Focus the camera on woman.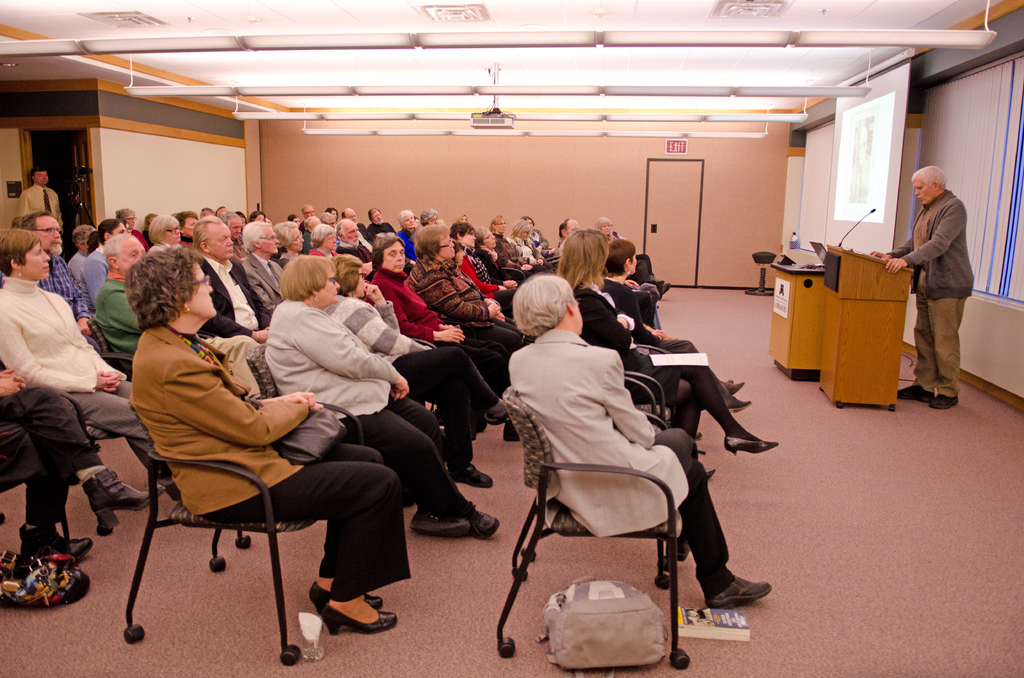
Focus region: 517:219:559:259.
